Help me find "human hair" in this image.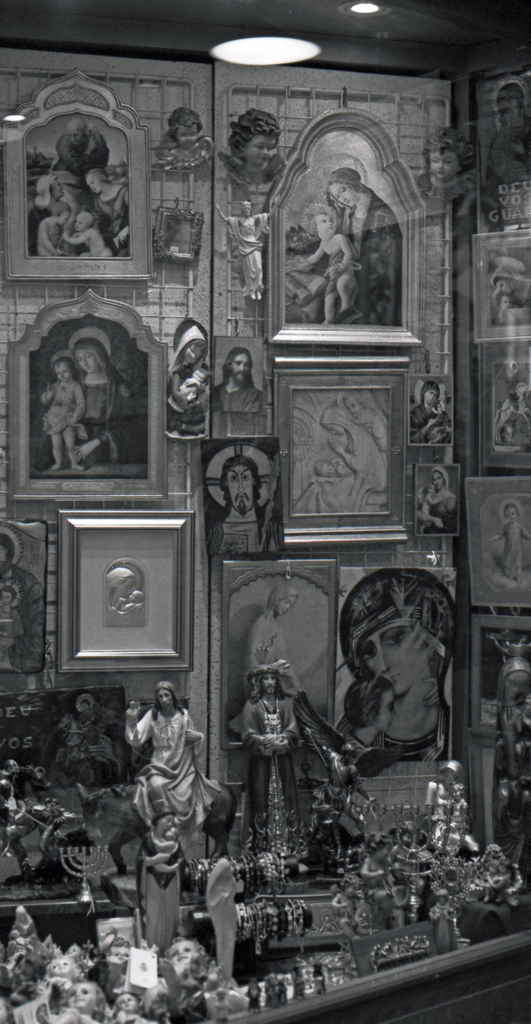
Found it: (left=46, top=356, right=76, bottom=377).
